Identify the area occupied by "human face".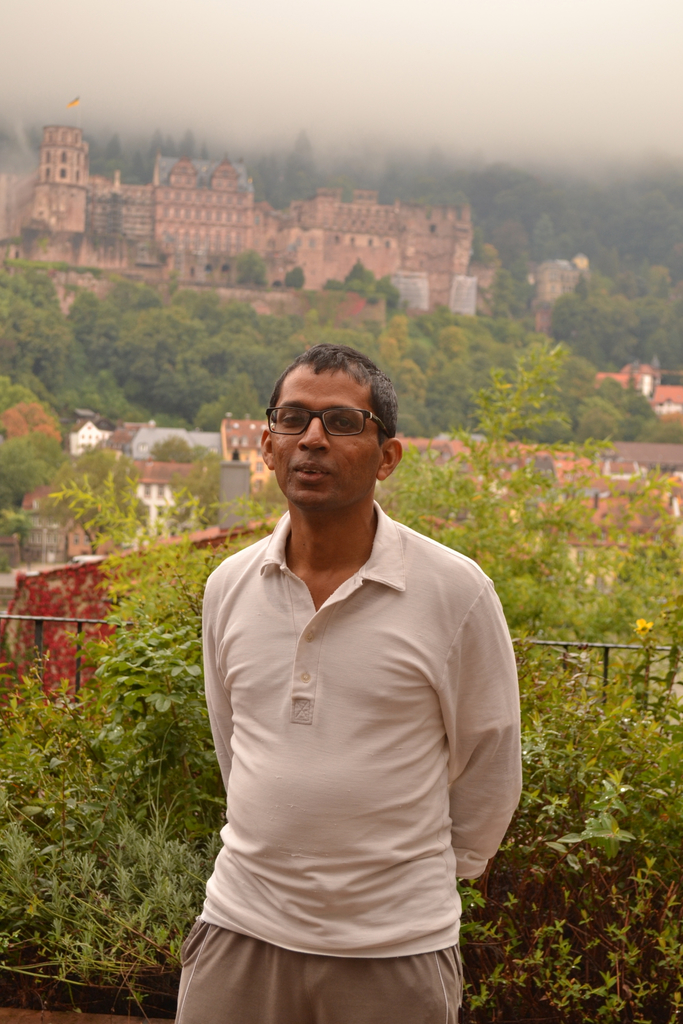
Area: box=[273, 365, 385, 521].
